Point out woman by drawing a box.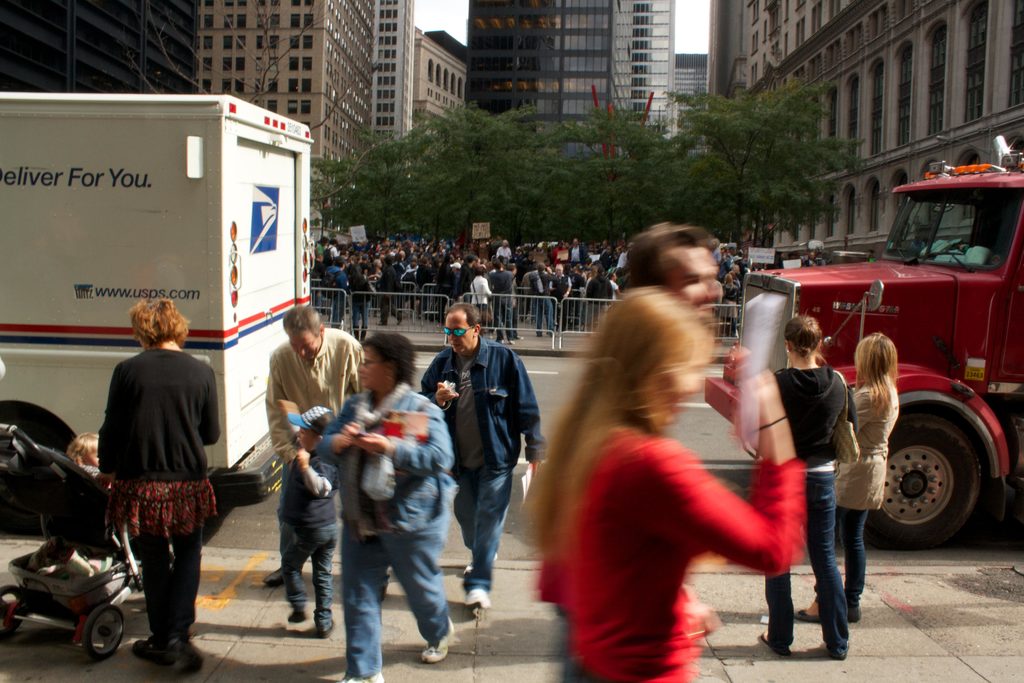
{"x1": 370, "y1": 258, "x2": 381, "y2": 284}.
